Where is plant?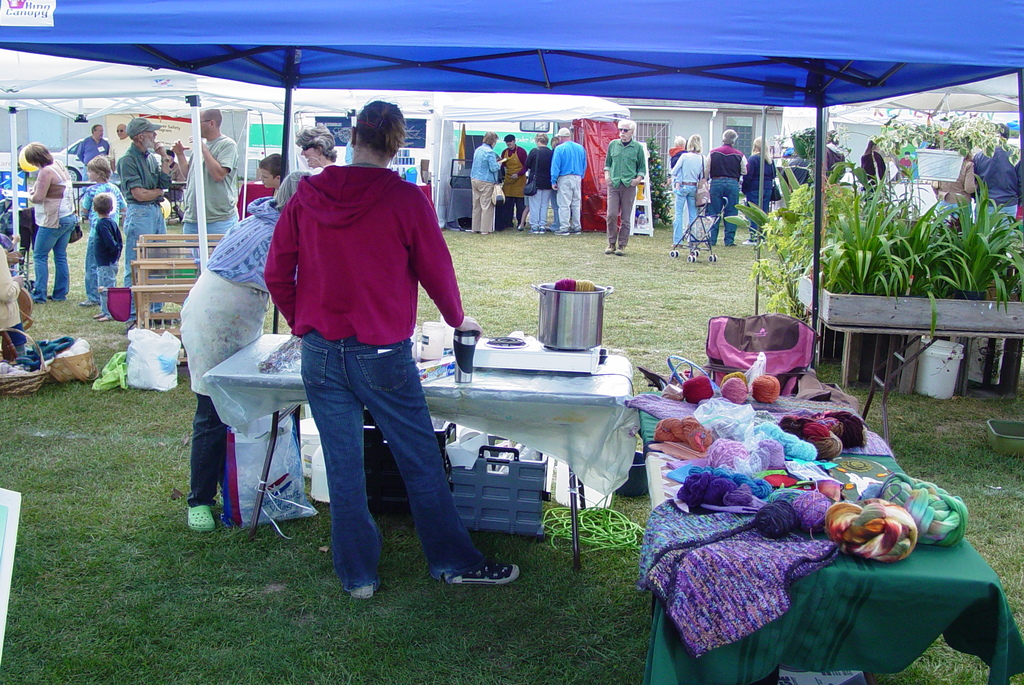
[643, 128, 675, 229].
